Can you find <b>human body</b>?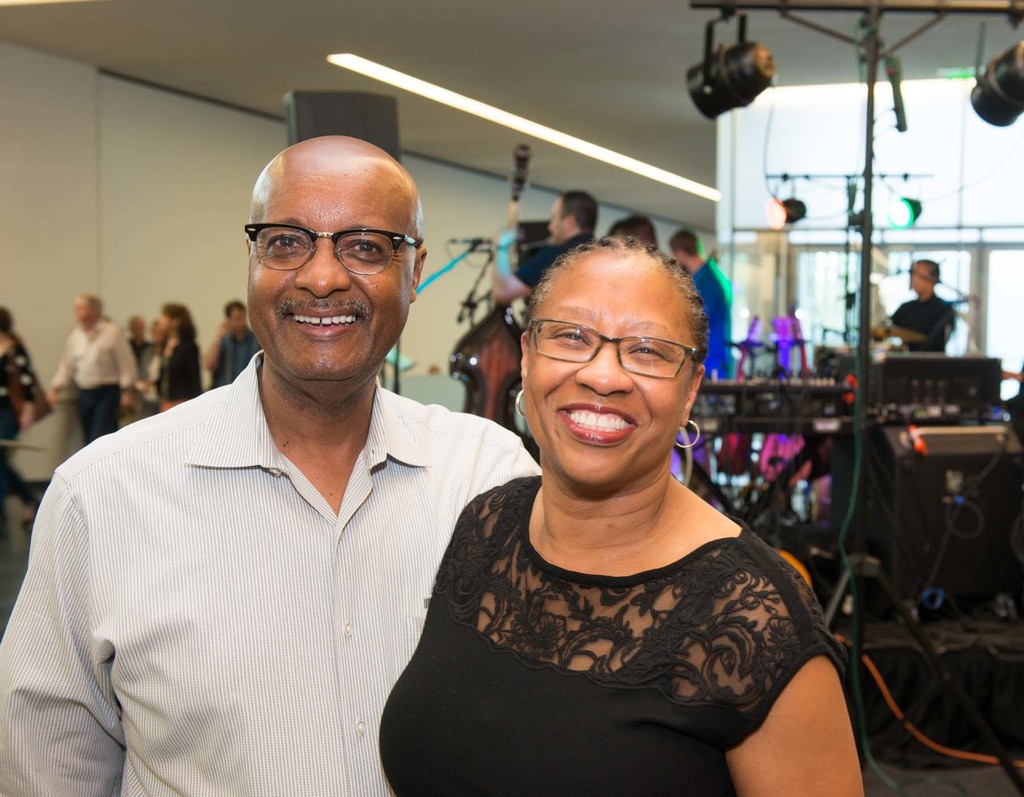
Yes, bounding box: bbox(482, 186, 593, 318).
